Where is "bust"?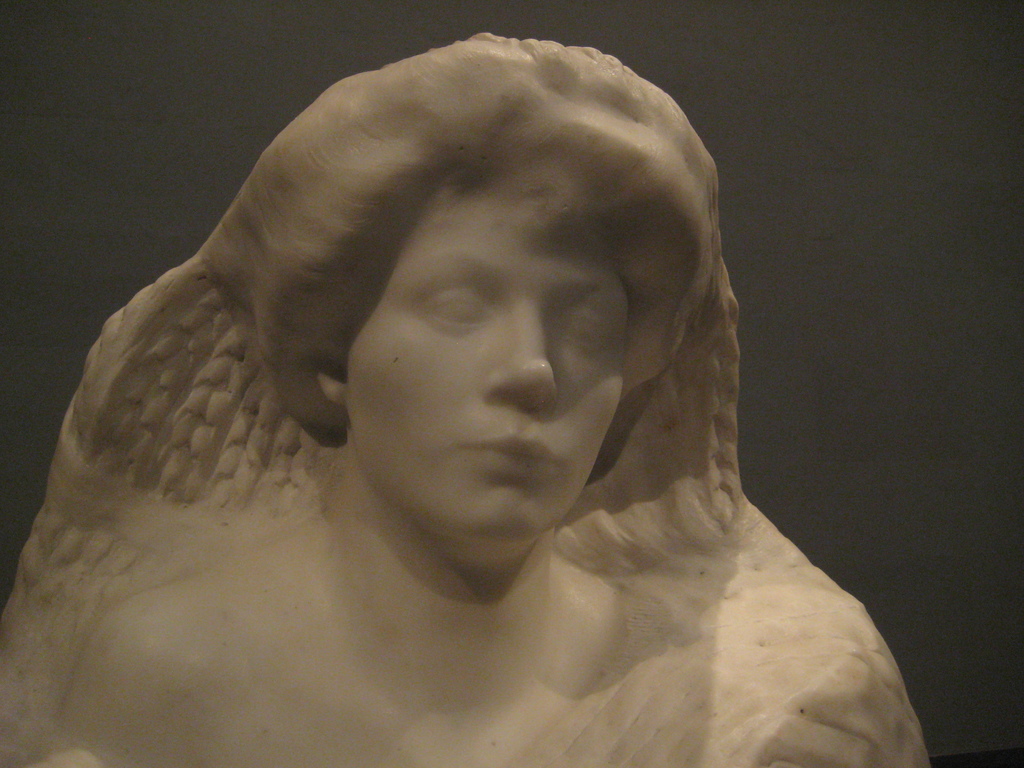
crop(0, 20, 936, 767).
